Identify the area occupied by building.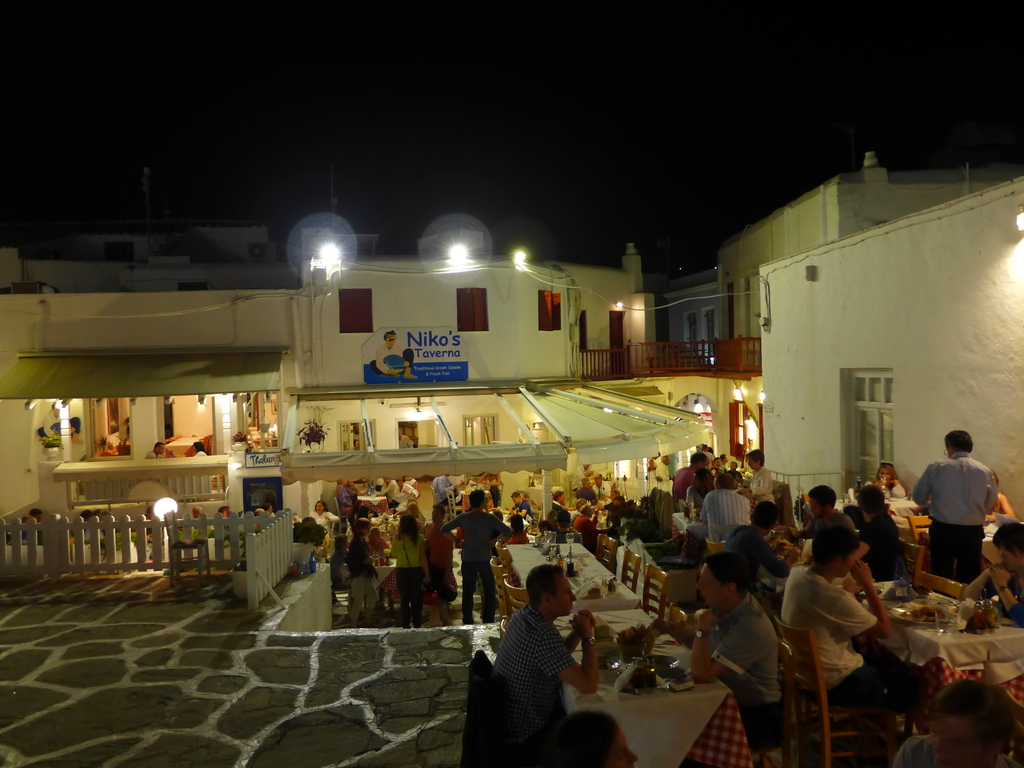
Area: (x1=0, y1=150, x2=1006, y2=569).
